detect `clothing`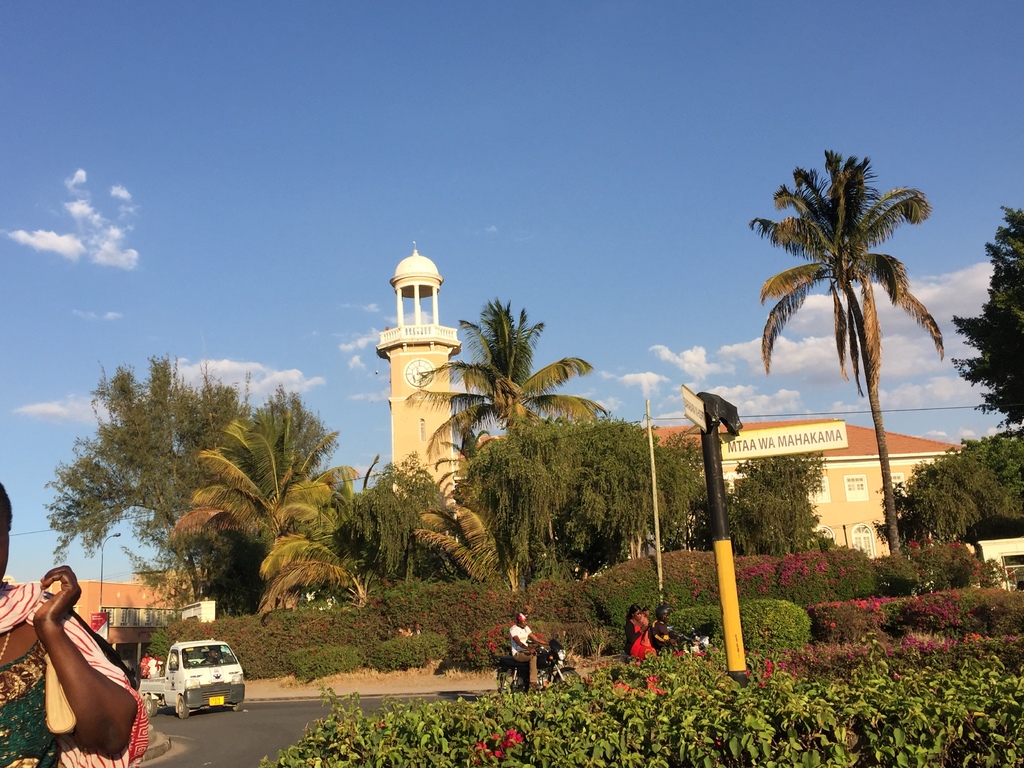
<box>138,655,149,675</box>
